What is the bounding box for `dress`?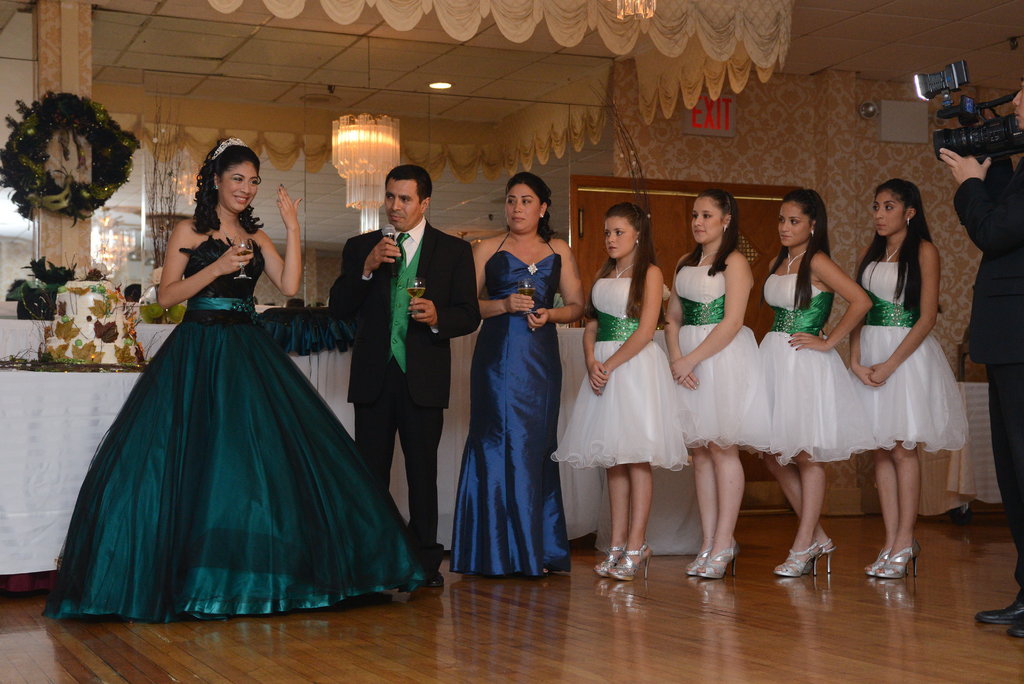
<bbox>450, 235, 572, 580</bbox>.
